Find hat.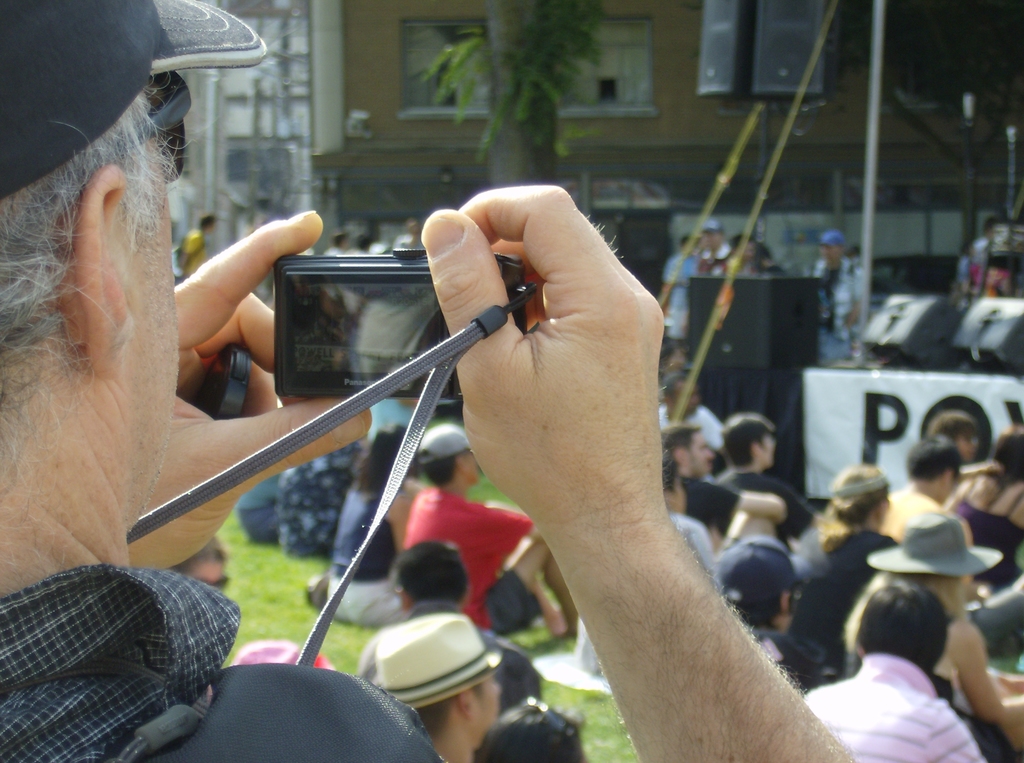
box=[863, 509, 1003, 577].
